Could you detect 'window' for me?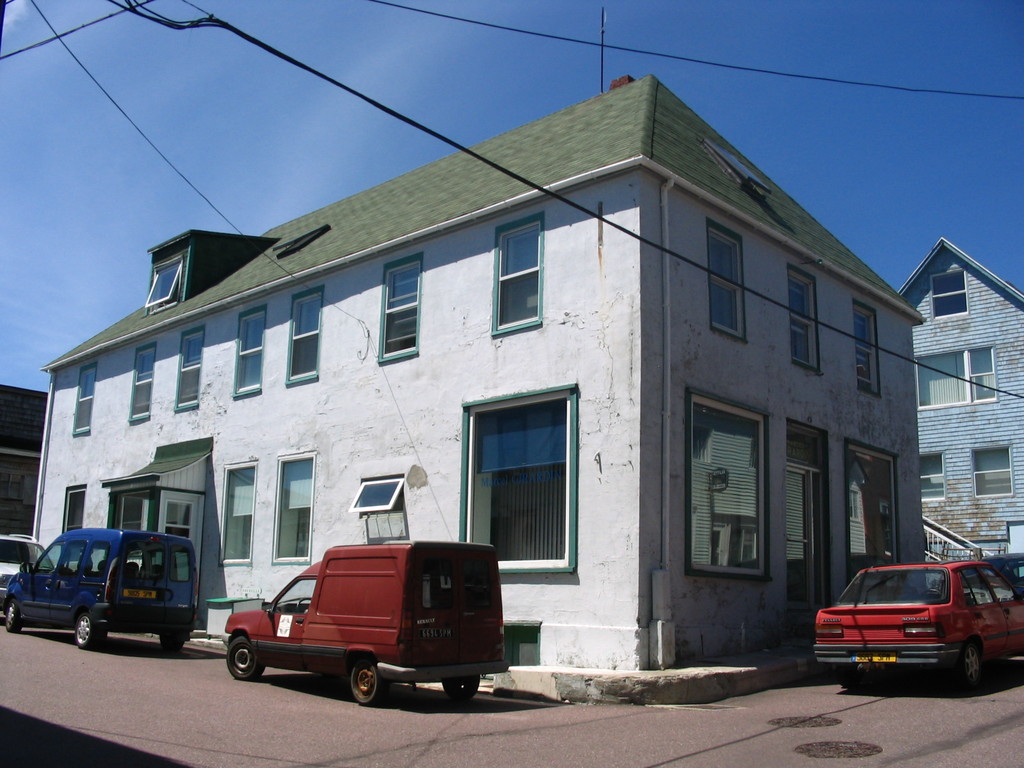
Detection result: x1=231, y1=312, x2=262, y2=396.
